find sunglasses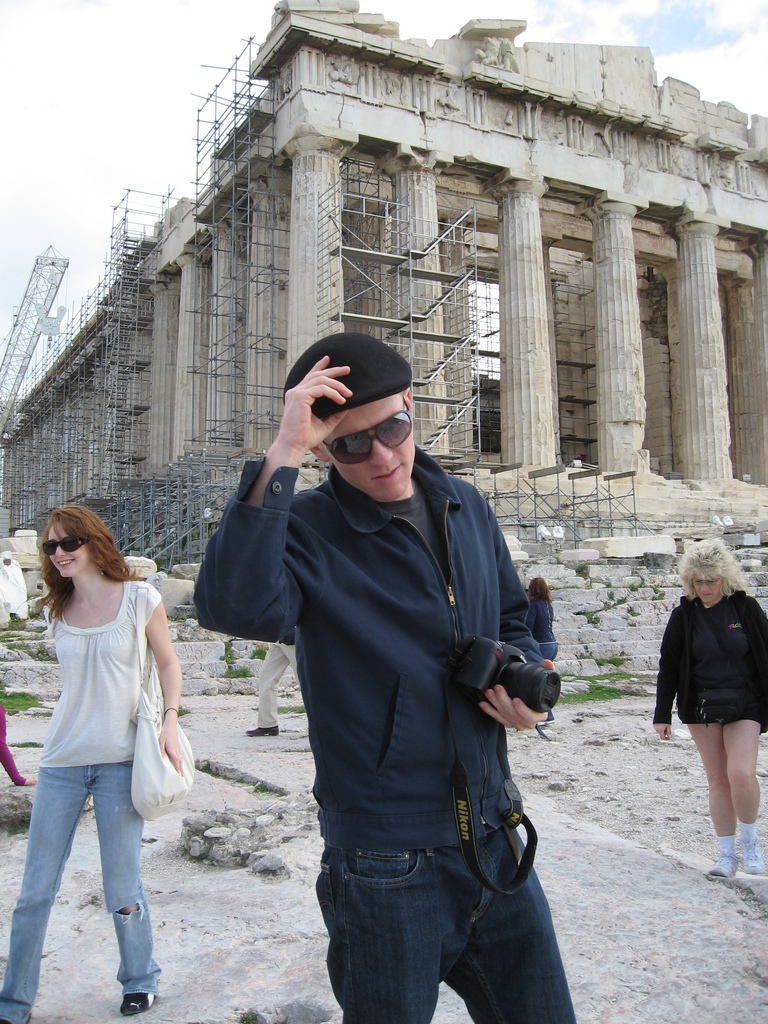
bbox=[40, 536, 86, 556]
